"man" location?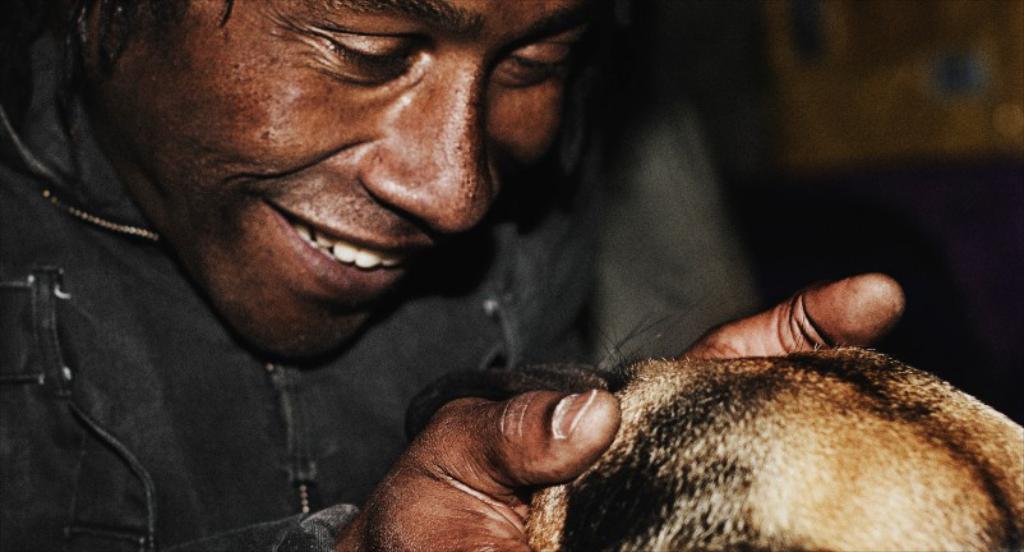
[left=0, top=0, right=903, bottom=551]
